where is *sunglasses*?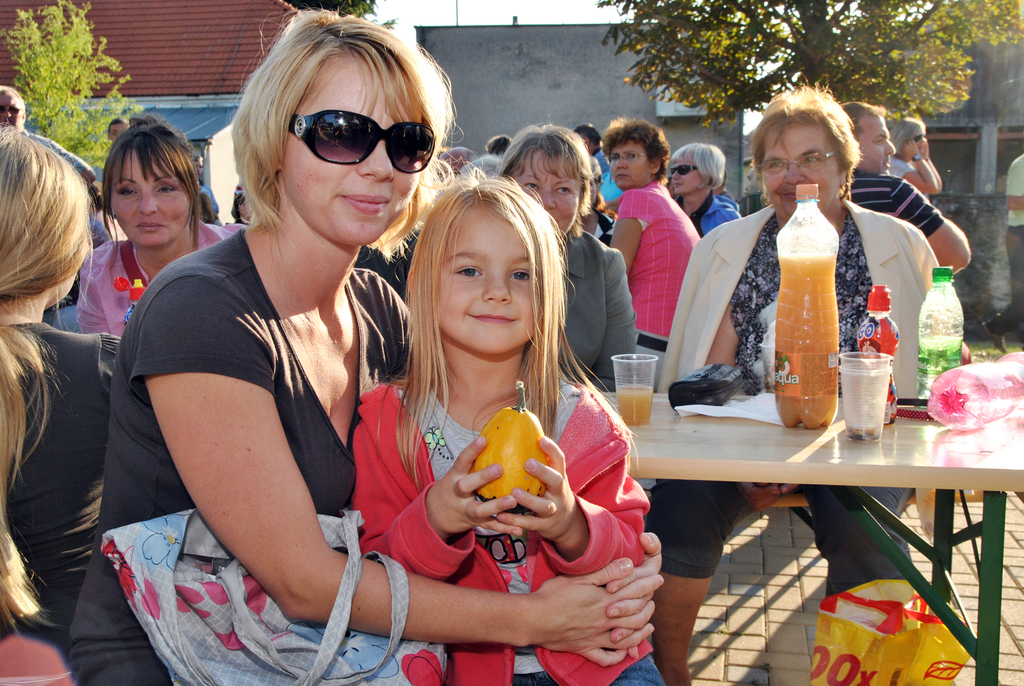
[904, 126, 929, 152].
